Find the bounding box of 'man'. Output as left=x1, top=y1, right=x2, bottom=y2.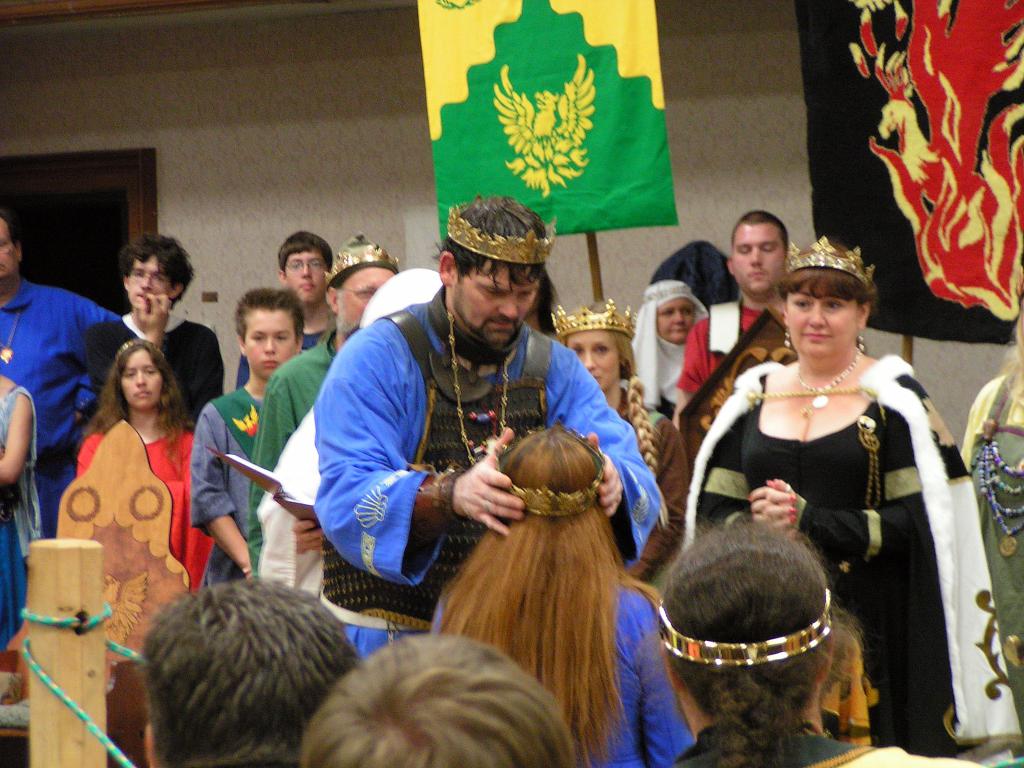
left=233, top=232, right=333, bottom=388.
